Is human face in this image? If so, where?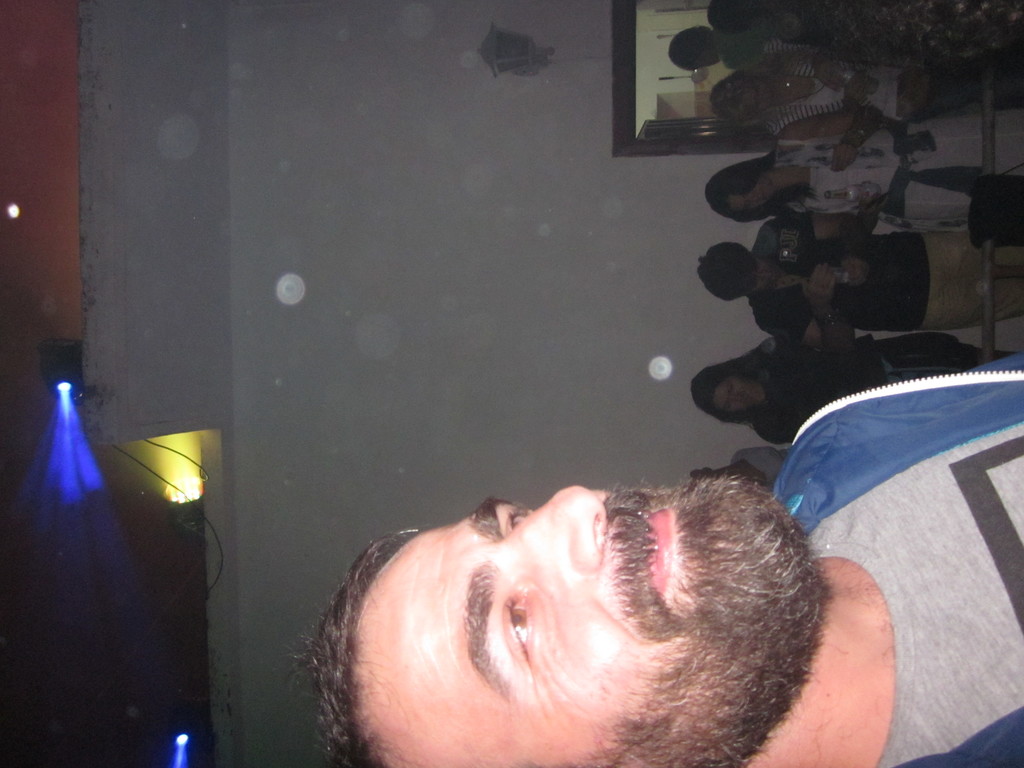
Yes, at 366:483:674:767.
